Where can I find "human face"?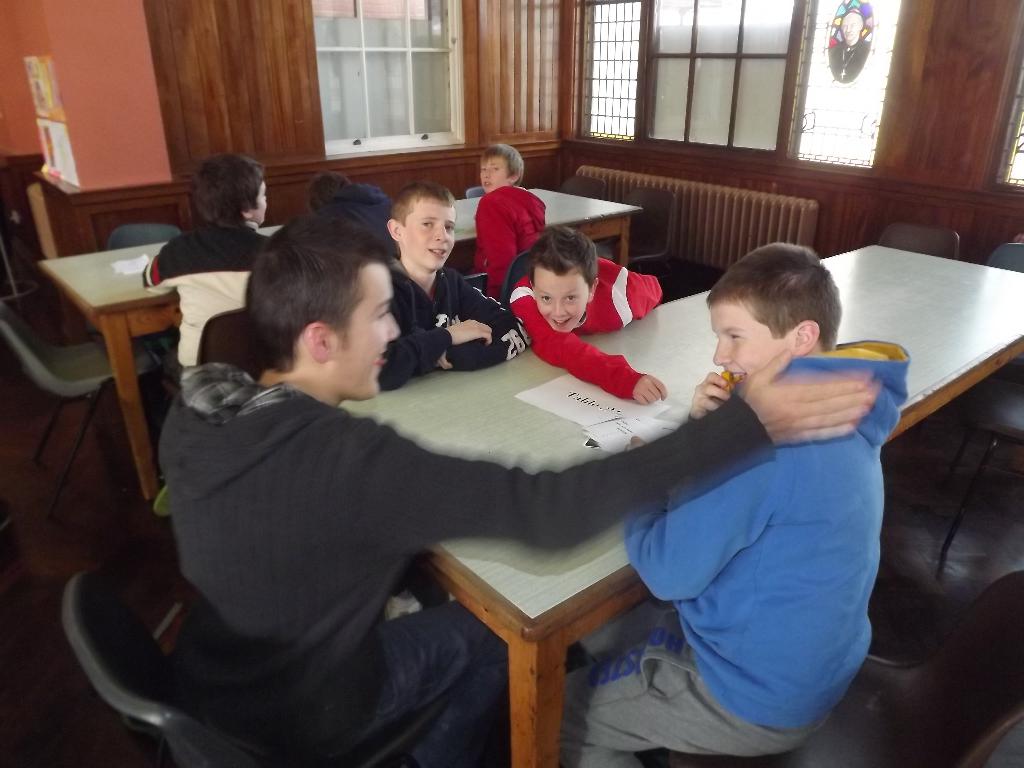
You can find it at detection(474, 156, 513, 195).
